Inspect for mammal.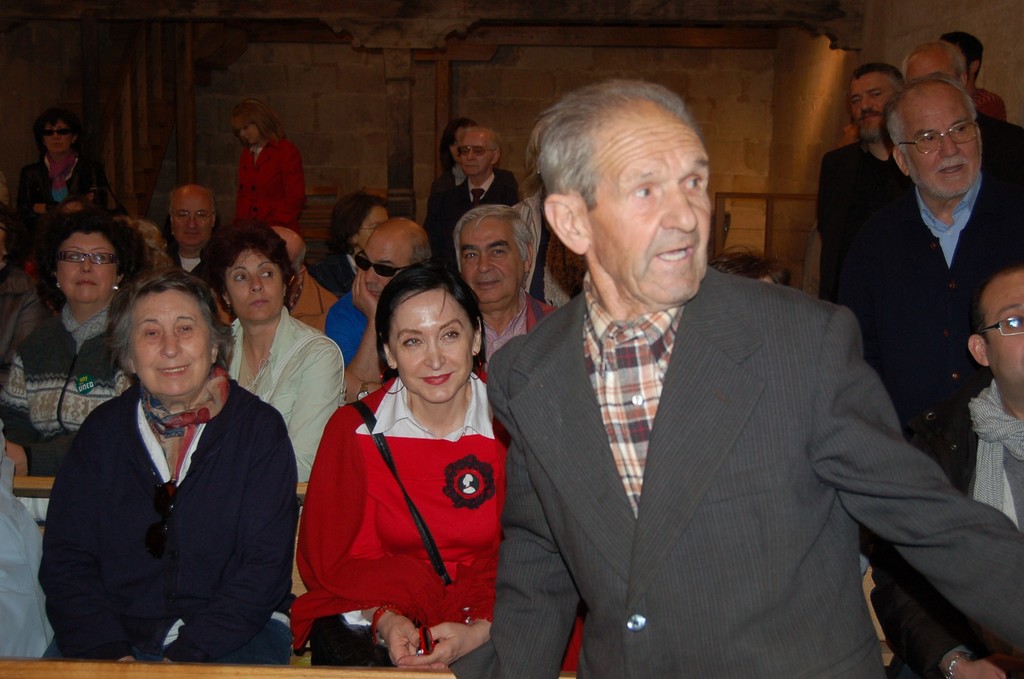
Inspection: [822, 76, 1023, 491].
